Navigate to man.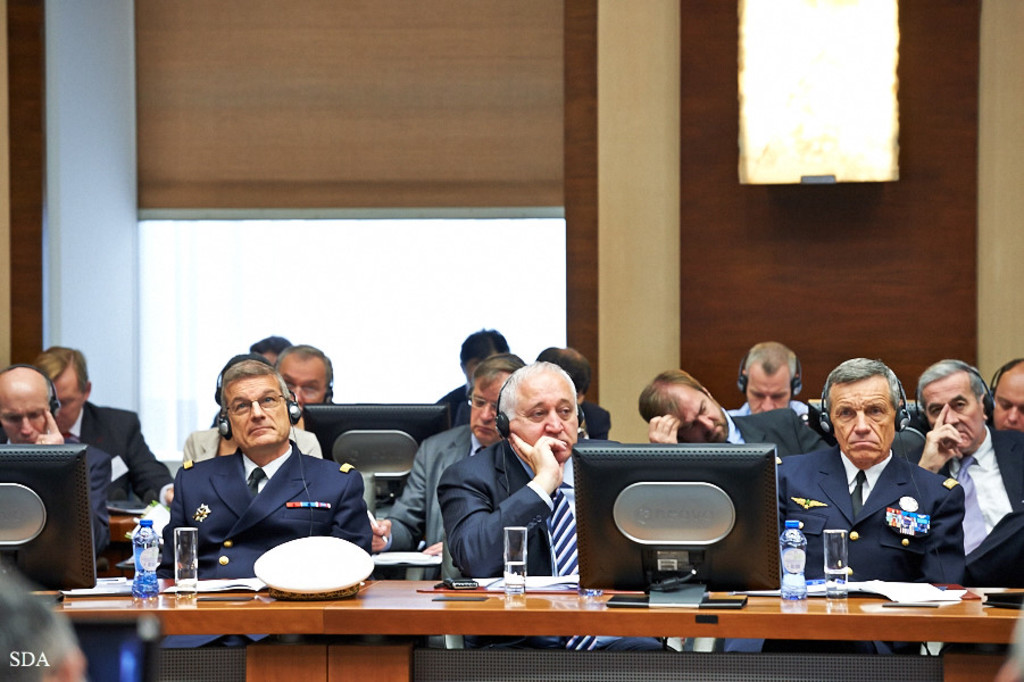
Navigation target: <bbox>0, 584, 90, 681</bbox>.
